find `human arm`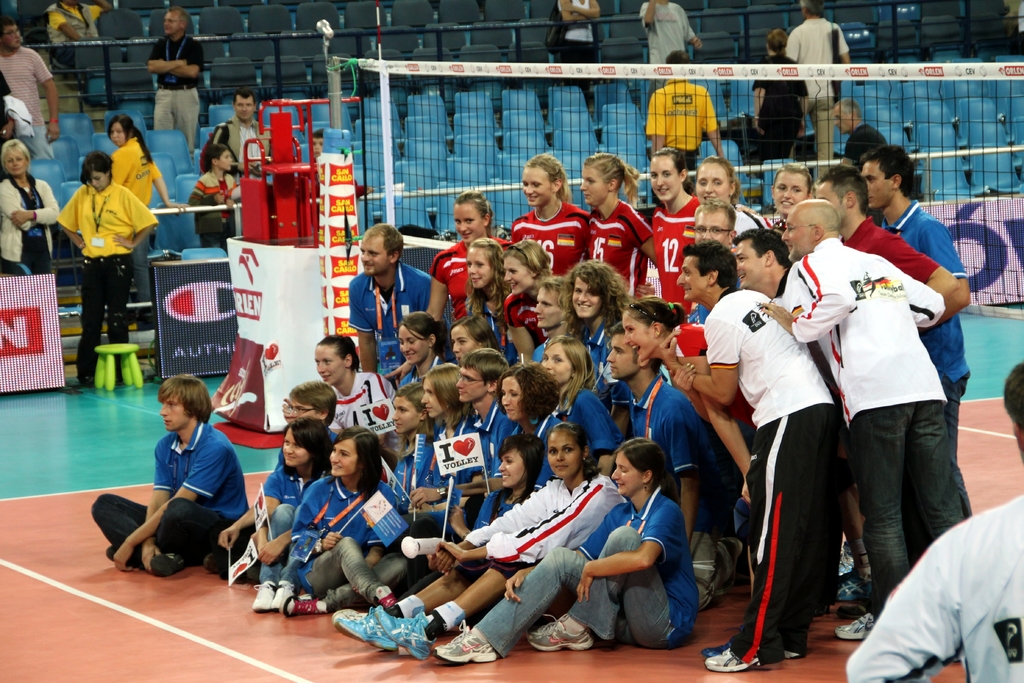
box=[505, 565, 538, 600]
